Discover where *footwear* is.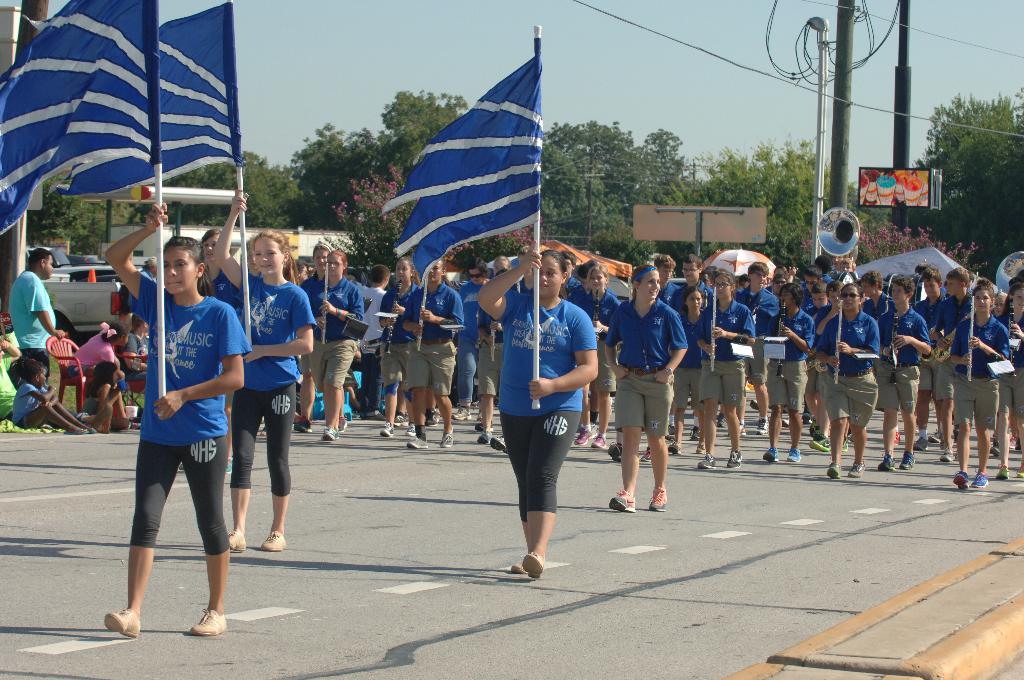
Discovered at box(106, 605, 141, 636).
